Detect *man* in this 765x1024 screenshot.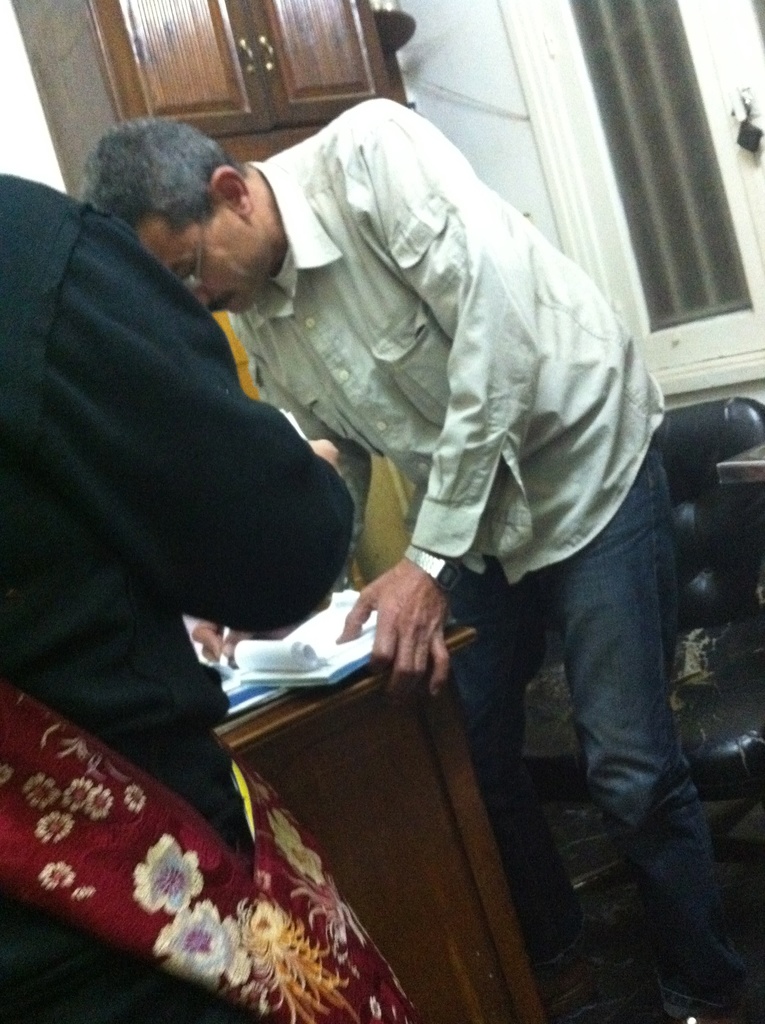
Detection: select_region(0, 182, 368, 1023).
